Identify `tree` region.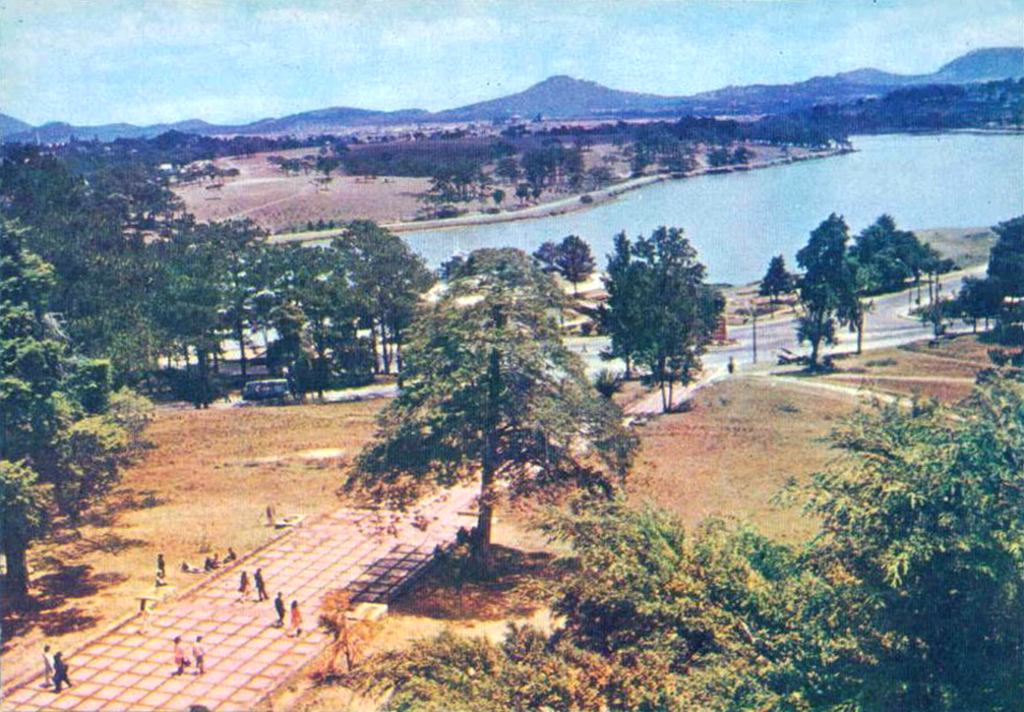
Region: <region>0, 452, 58, 601</region>.
